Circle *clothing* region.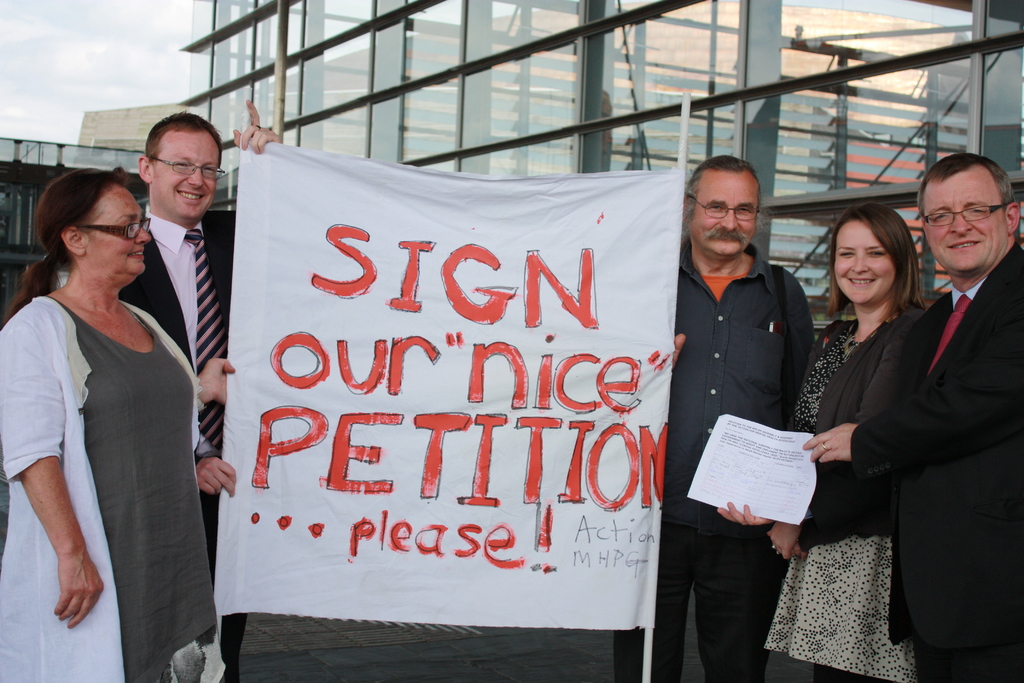
Region: bbox=(763, 305, 925, 682).
